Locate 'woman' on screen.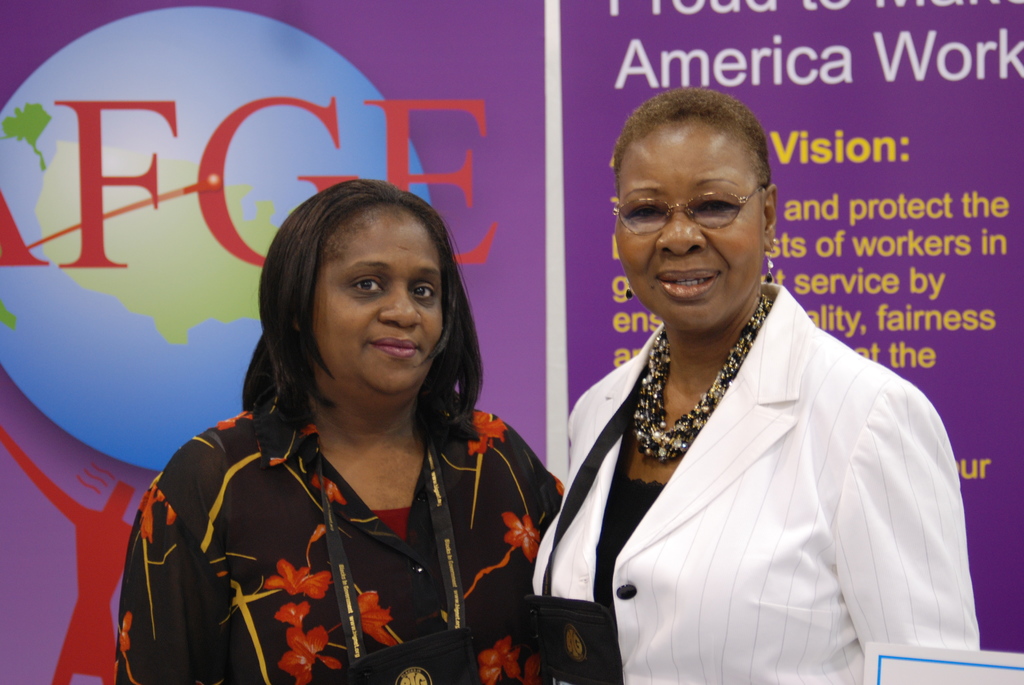
On screen at l=131, t=169, r=559, b=684.
